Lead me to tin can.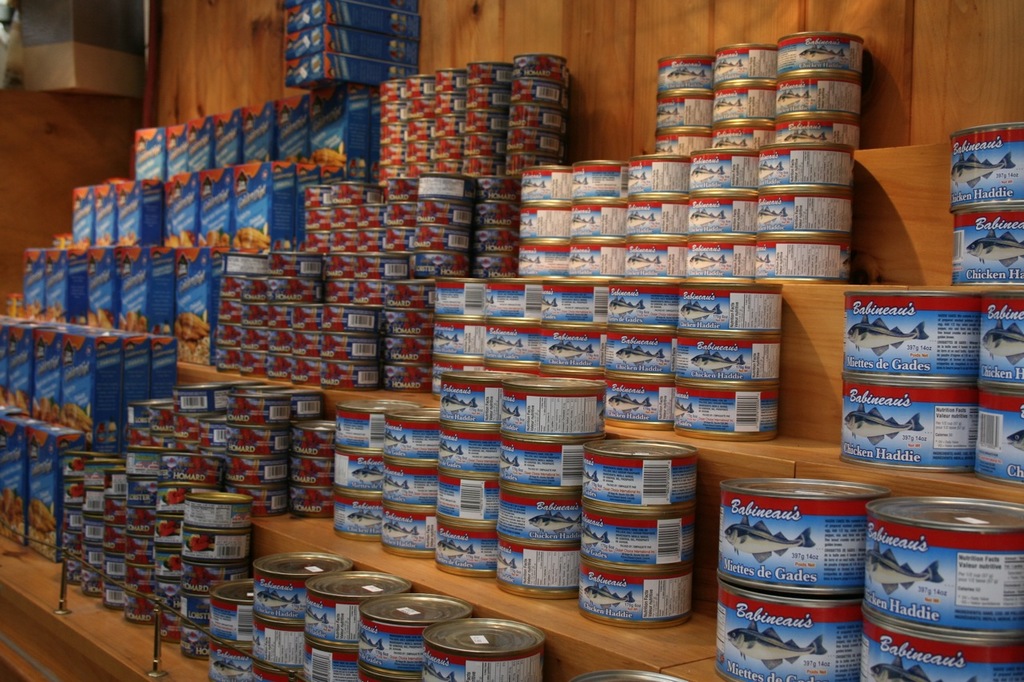
Lead to 224:393:287:420.
